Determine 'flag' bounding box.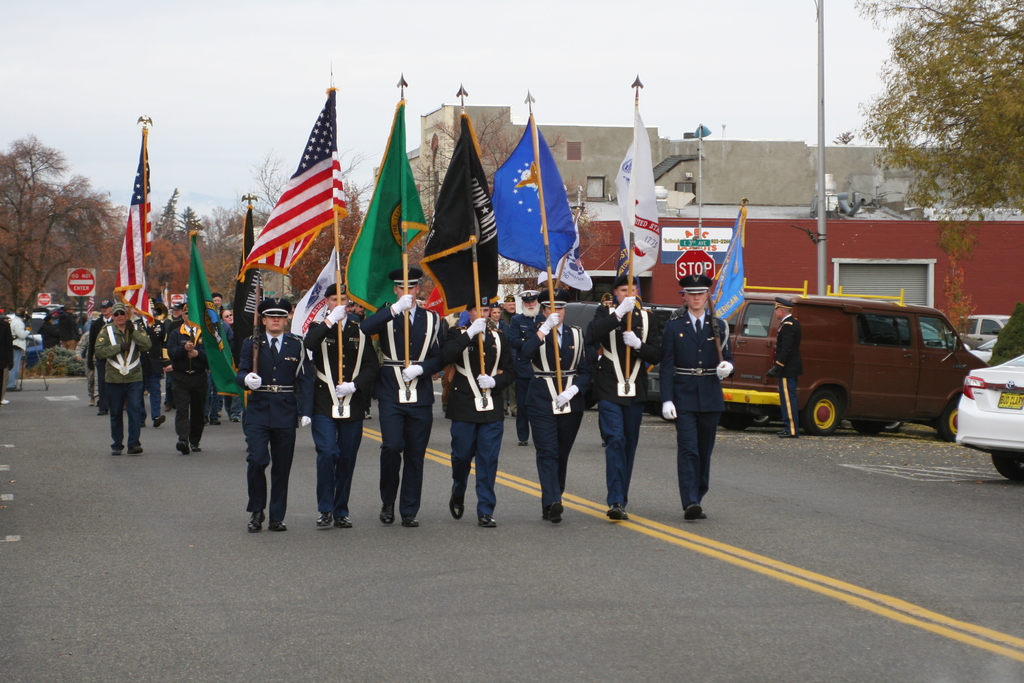
Determined: select_region(231, 193, 268, 331).
